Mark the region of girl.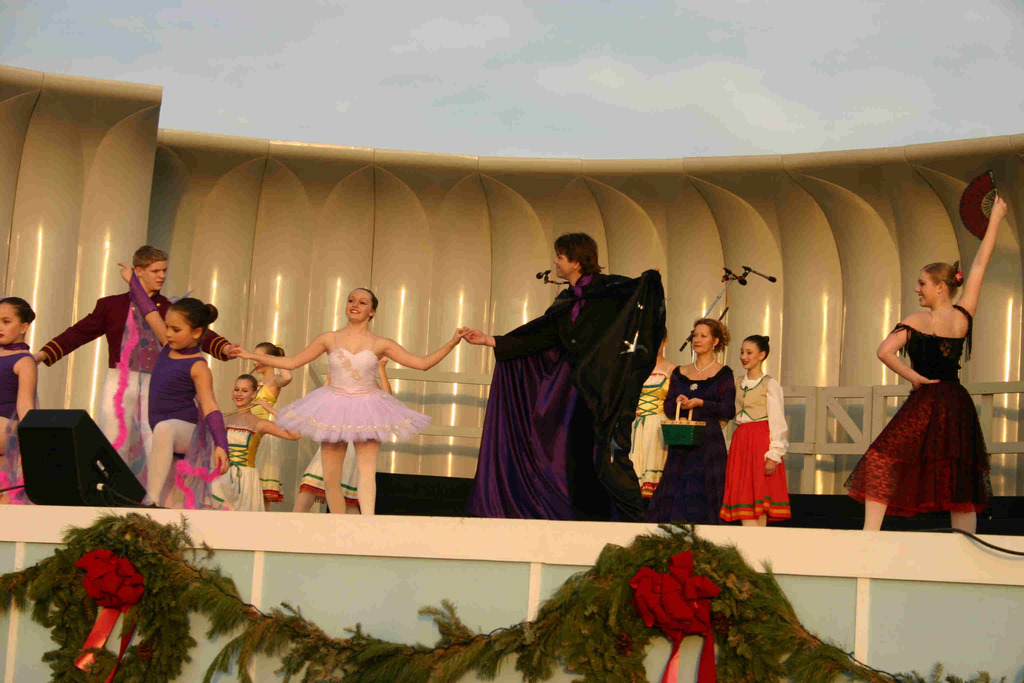
Region: x1=202 y1=373 x2=298 y2=515.
